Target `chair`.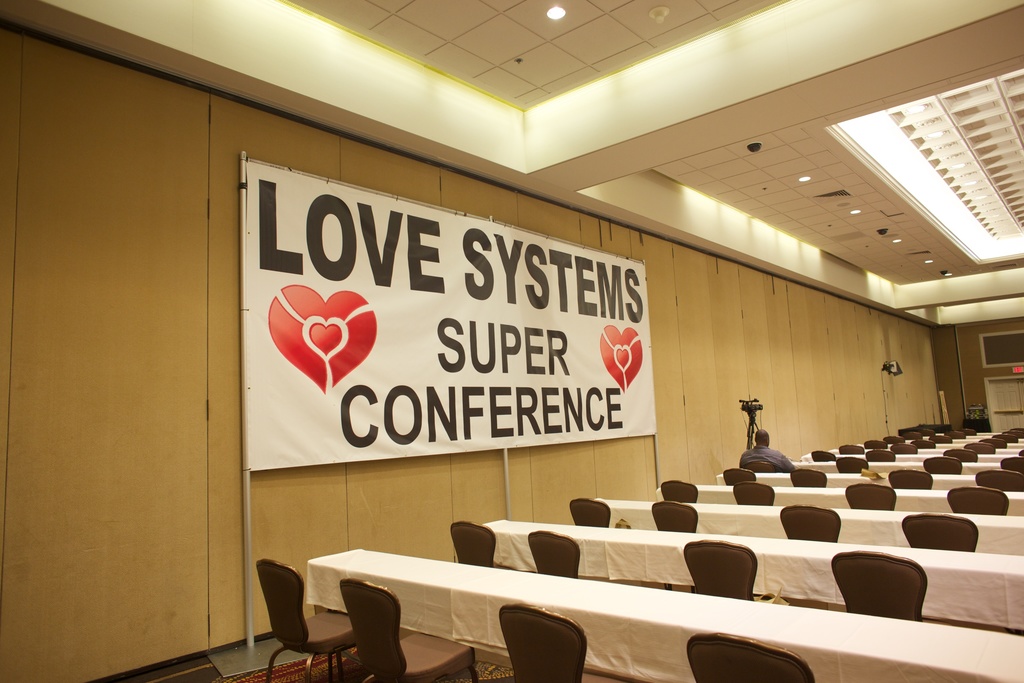
Target region: [834,554,918,623].
